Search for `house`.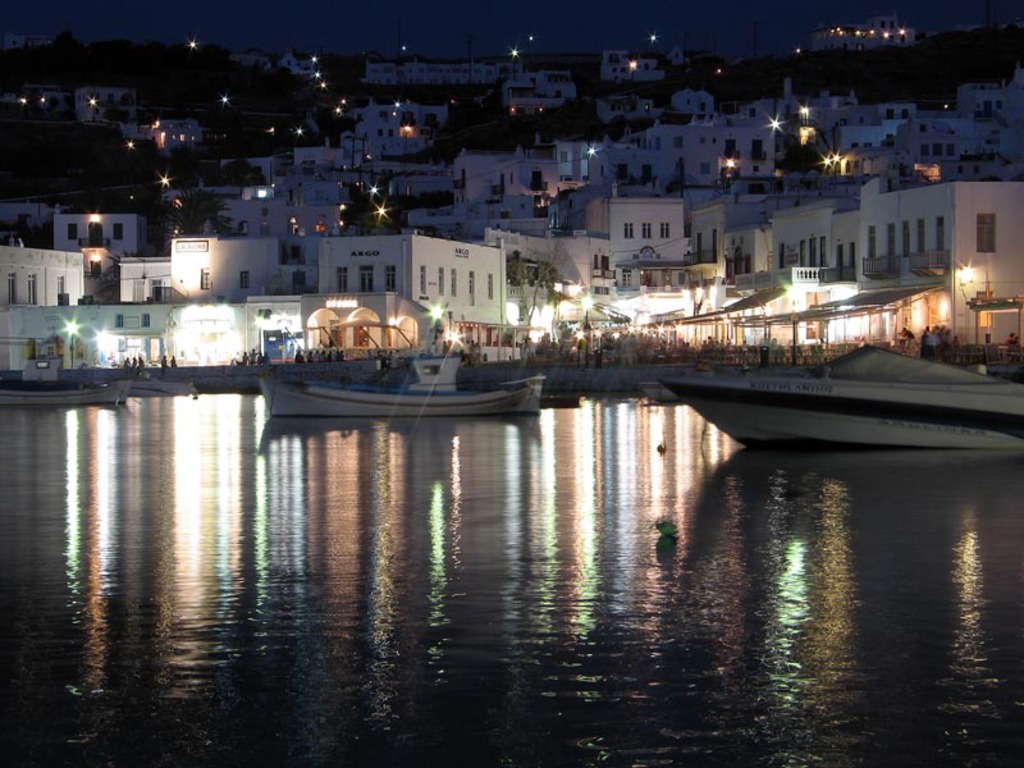
Found at bbox=[869, 108, 927, 155].
